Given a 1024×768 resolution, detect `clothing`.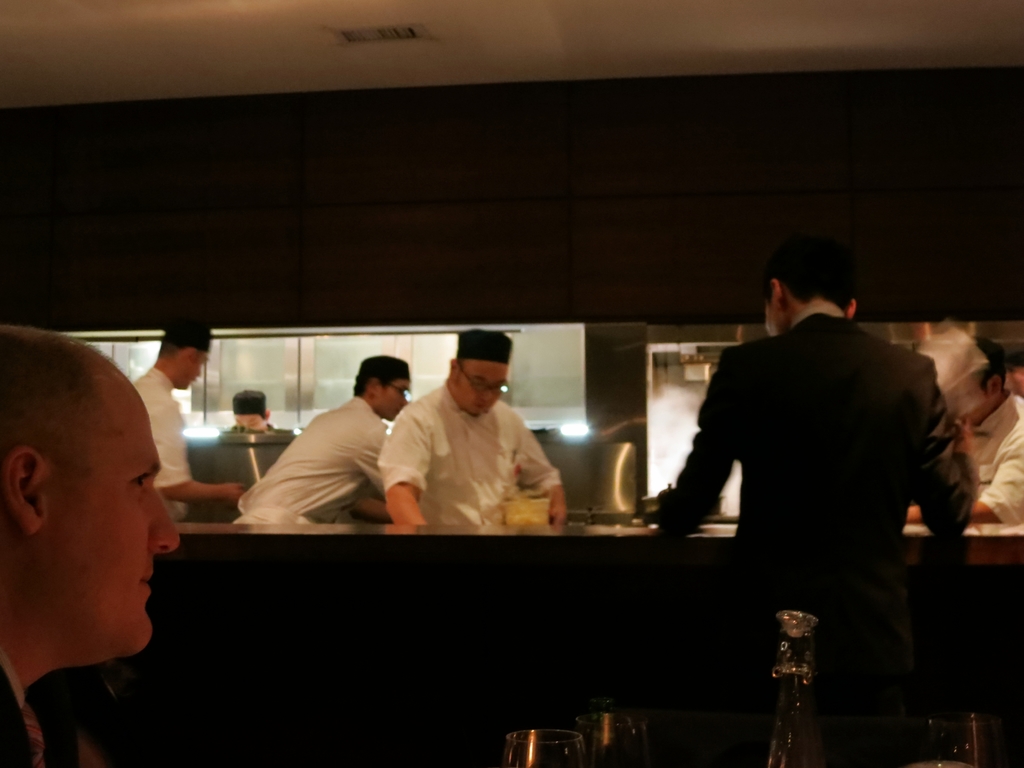
locate(236, 396, 389, 521).
